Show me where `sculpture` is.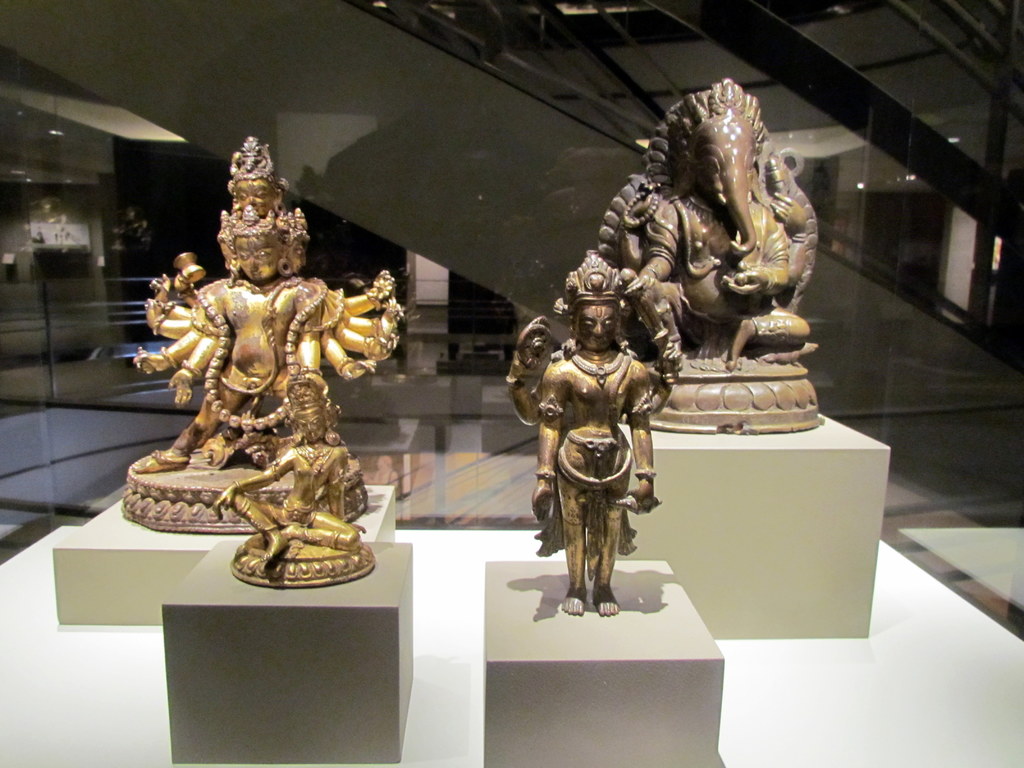
`sculpture` is at <bbox>504, 249, 682, 620</bbox>.
